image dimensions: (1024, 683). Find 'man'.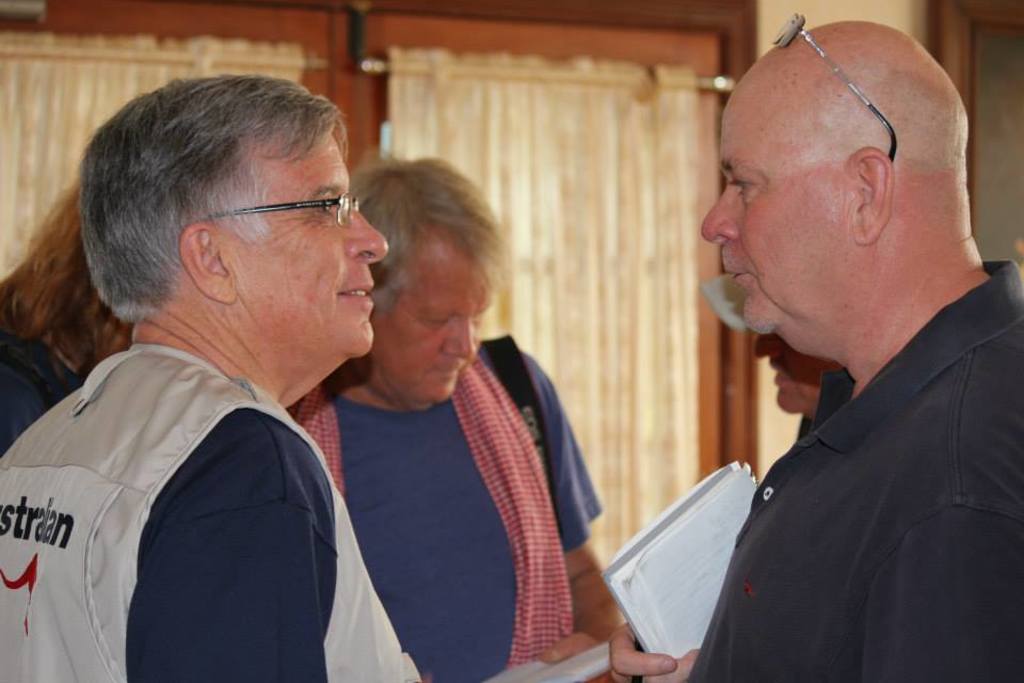
x1=751, y1=328, x2=857, y2=434.
